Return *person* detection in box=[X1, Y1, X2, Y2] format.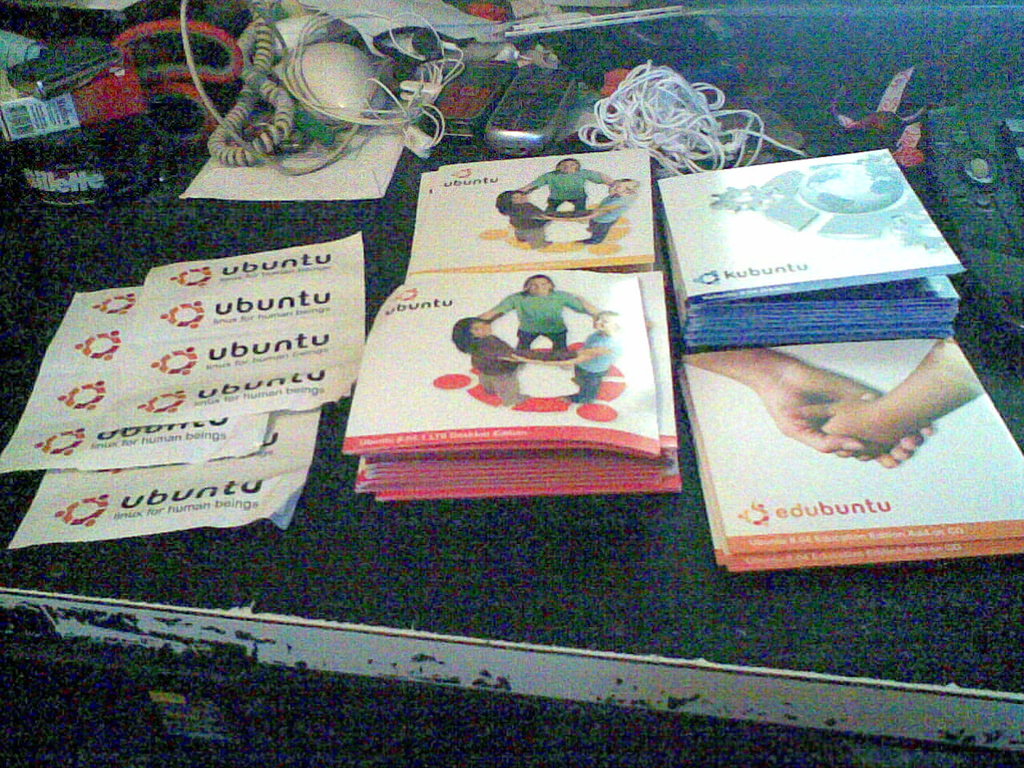
box=[552, 312, 612, 402].
